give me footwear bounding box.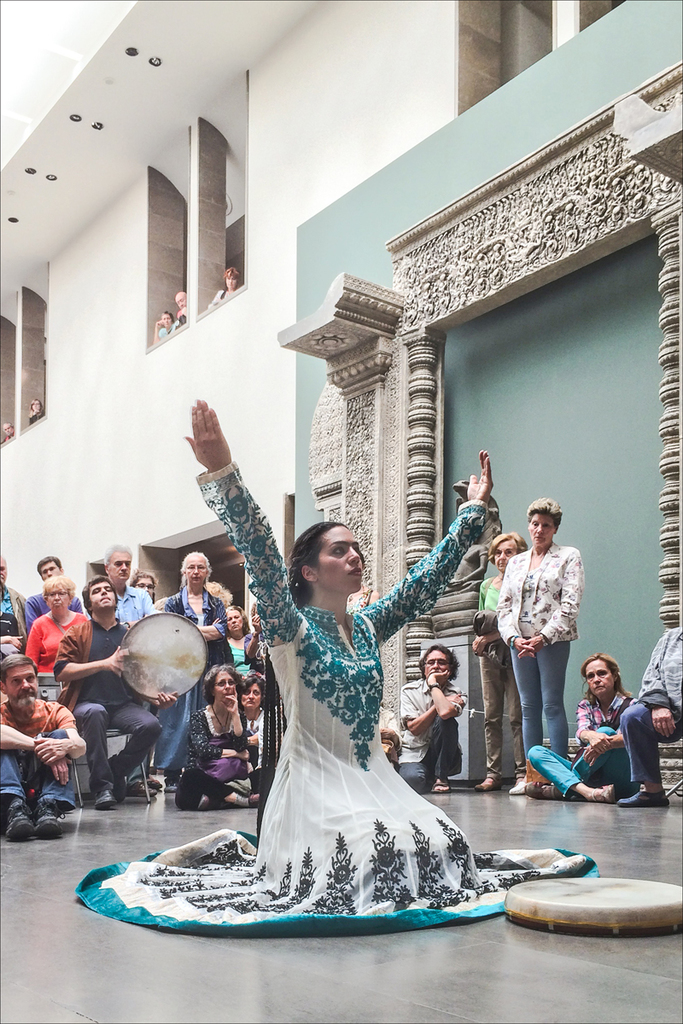
(x1=96, y1=787, x2=114, y2=807).
